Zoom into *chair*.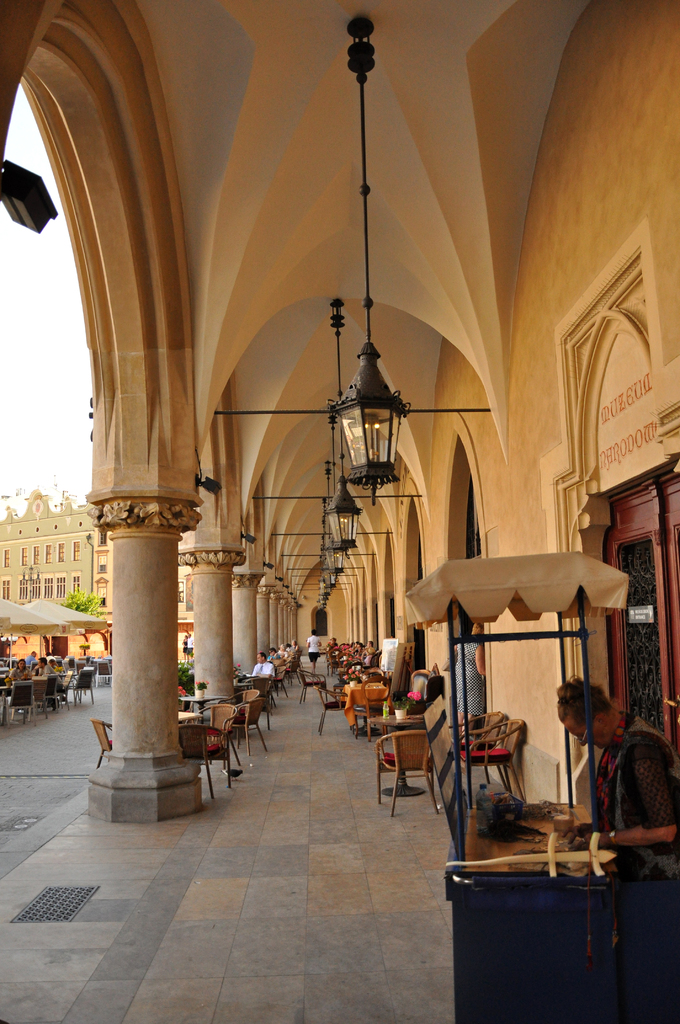
Zoom target: 90/720/111/769.
